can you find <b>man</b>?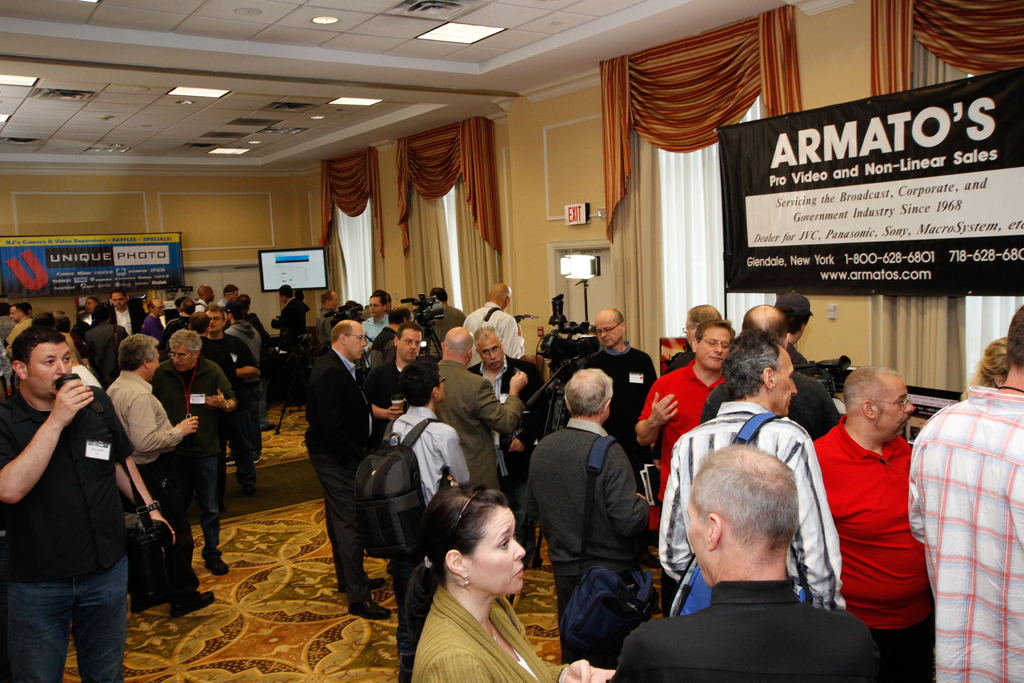
Yes, bounding box: bbox=[581, 307, 657, 570].
